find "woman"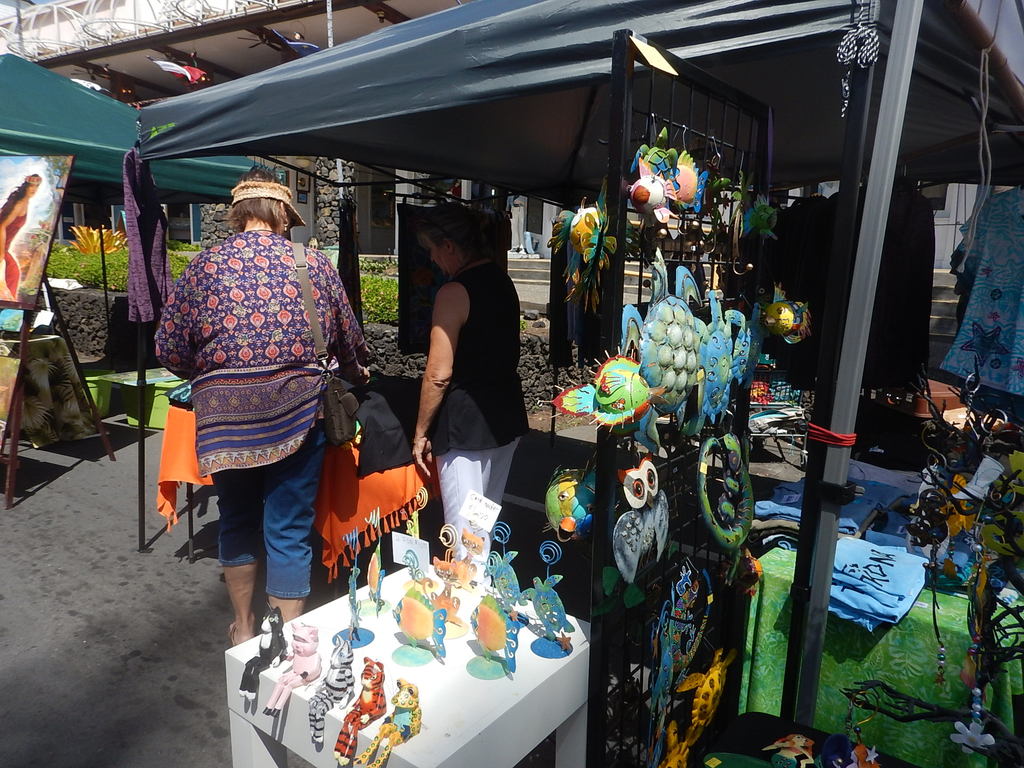
x1=150 y1=191 x2=381 y2=670
